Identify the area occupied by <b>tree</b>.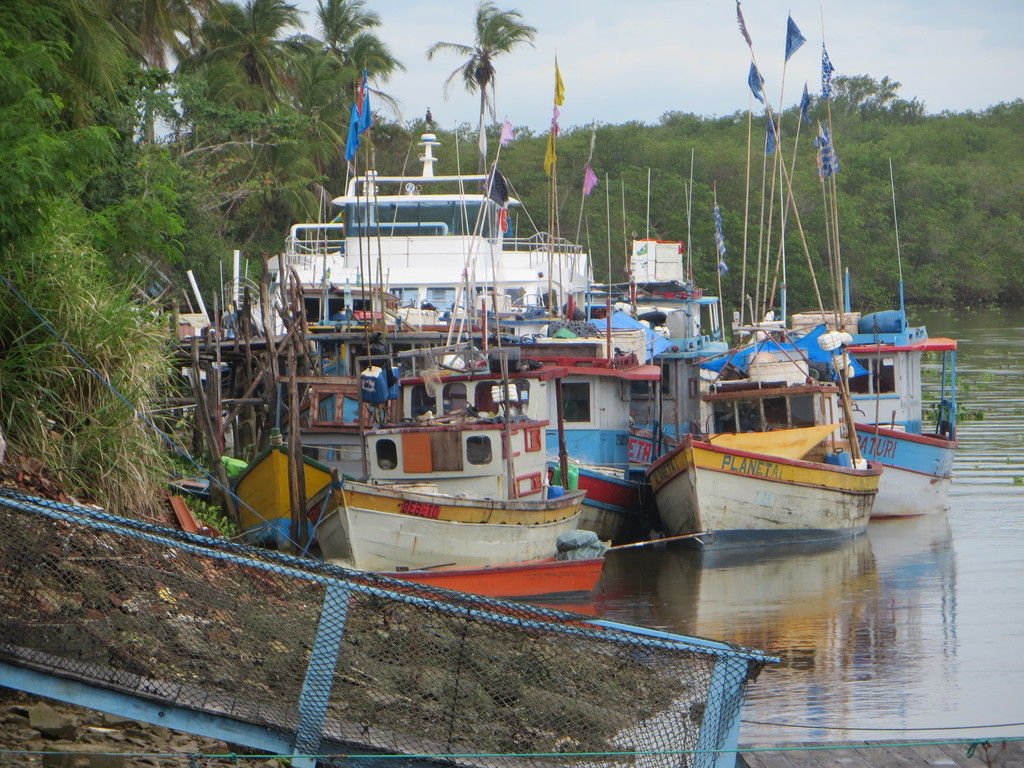
Area: 0:118:248:519.
